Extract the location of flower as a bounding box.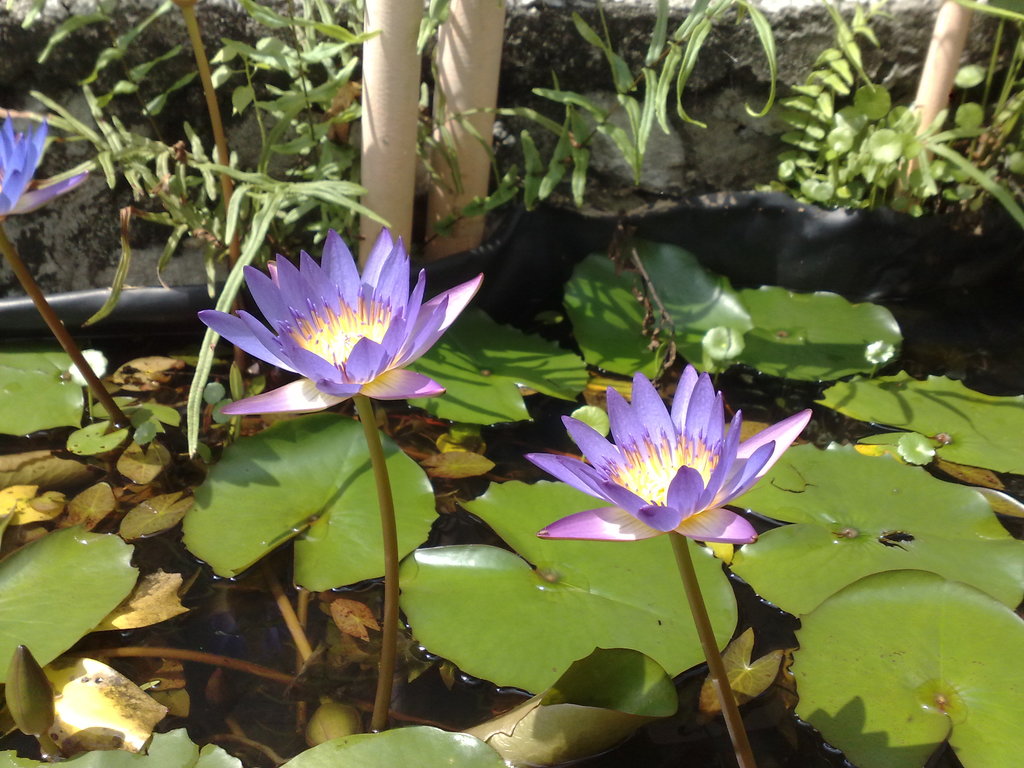
<region>525, 369, 816, 542</region>.
